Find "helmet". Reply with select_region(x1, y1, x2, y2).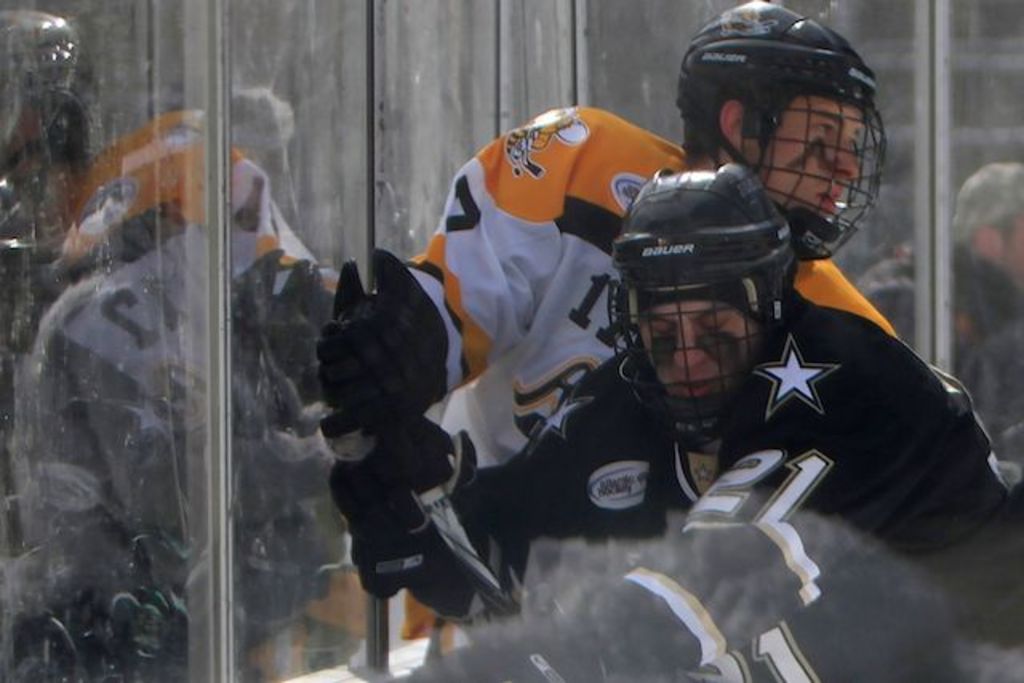
select_region(670, 0, 890, 266).
